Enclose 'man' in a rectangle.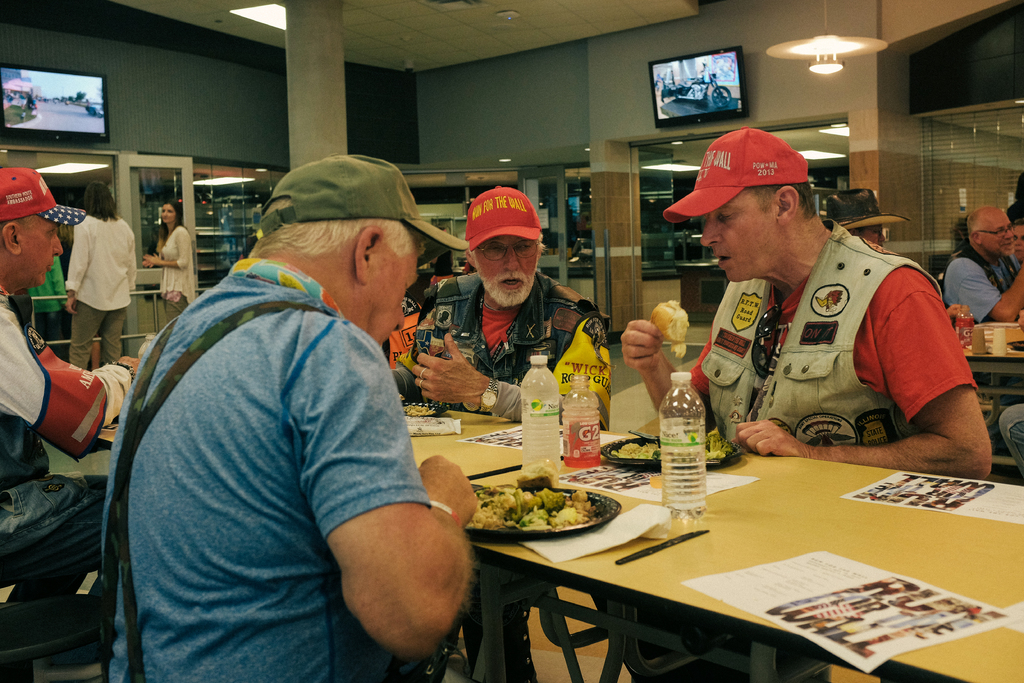
bbox=[939, 203, 1023, 322].
